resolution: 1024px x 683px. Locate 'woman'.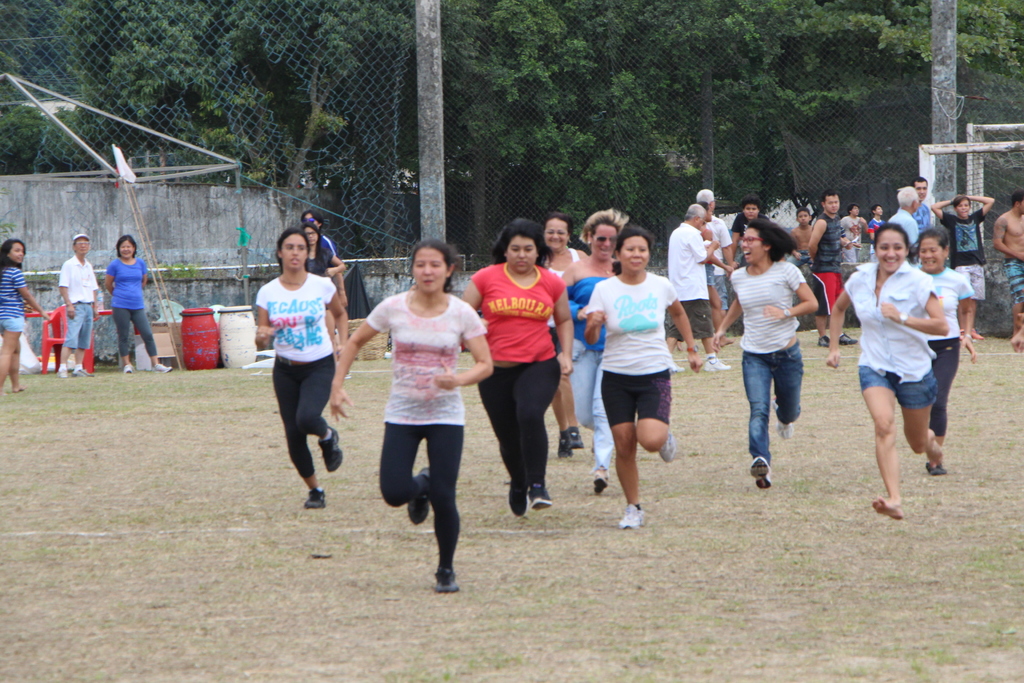
(824,226,951,531).
